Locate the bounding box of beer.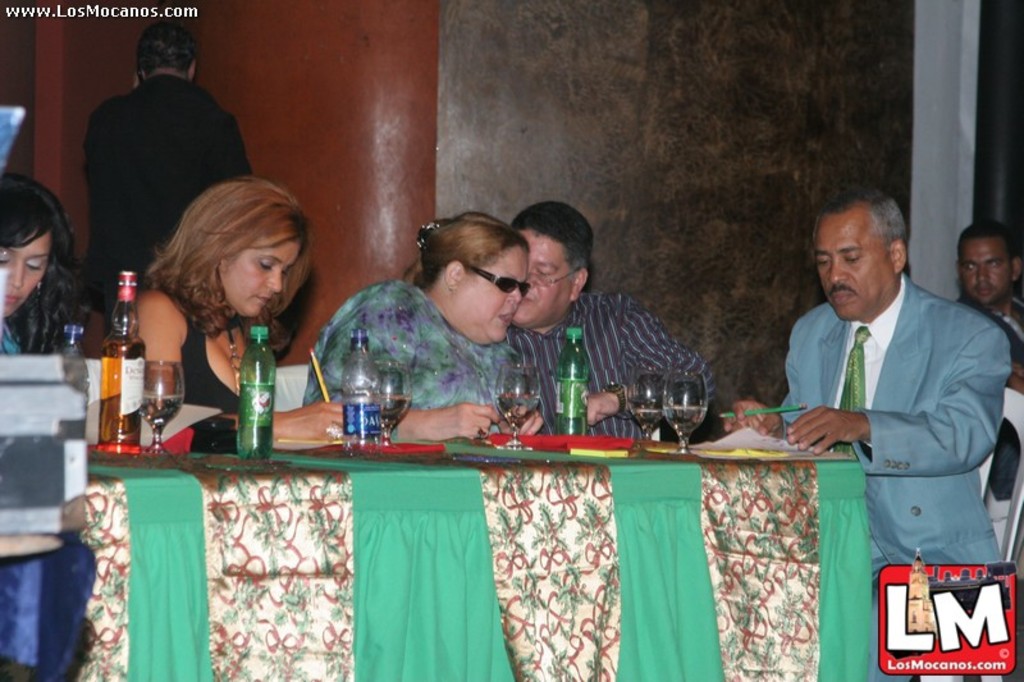
Bounding box: (x1=627, y1=369, x2=669, y2=452).
